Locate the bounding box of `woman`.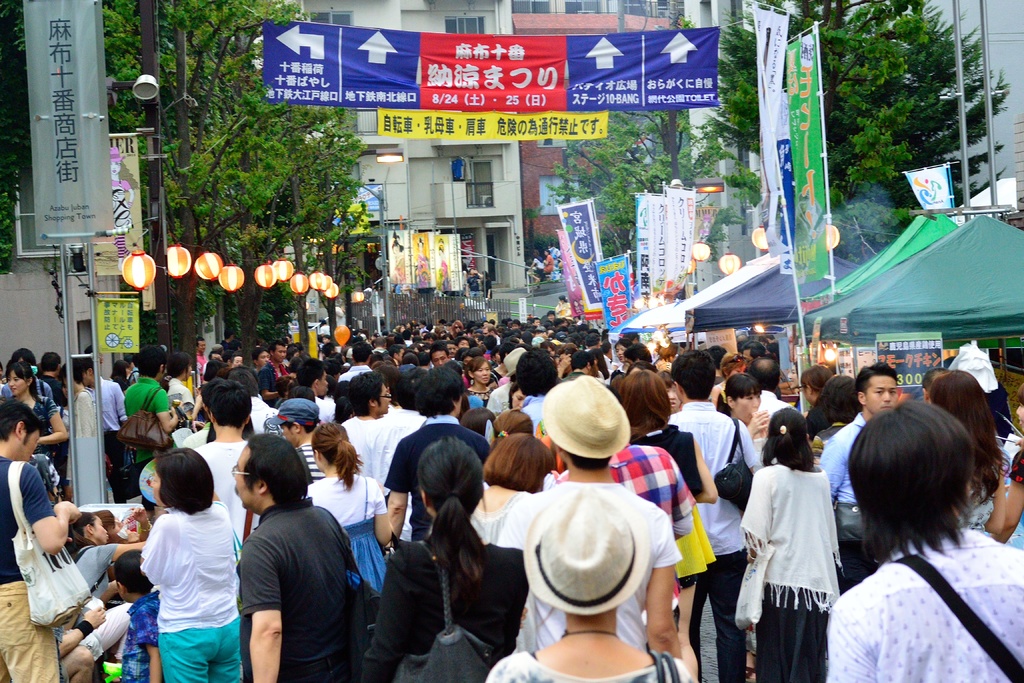
Bounding box: left=505, top=382, right=531, bottom=411.
